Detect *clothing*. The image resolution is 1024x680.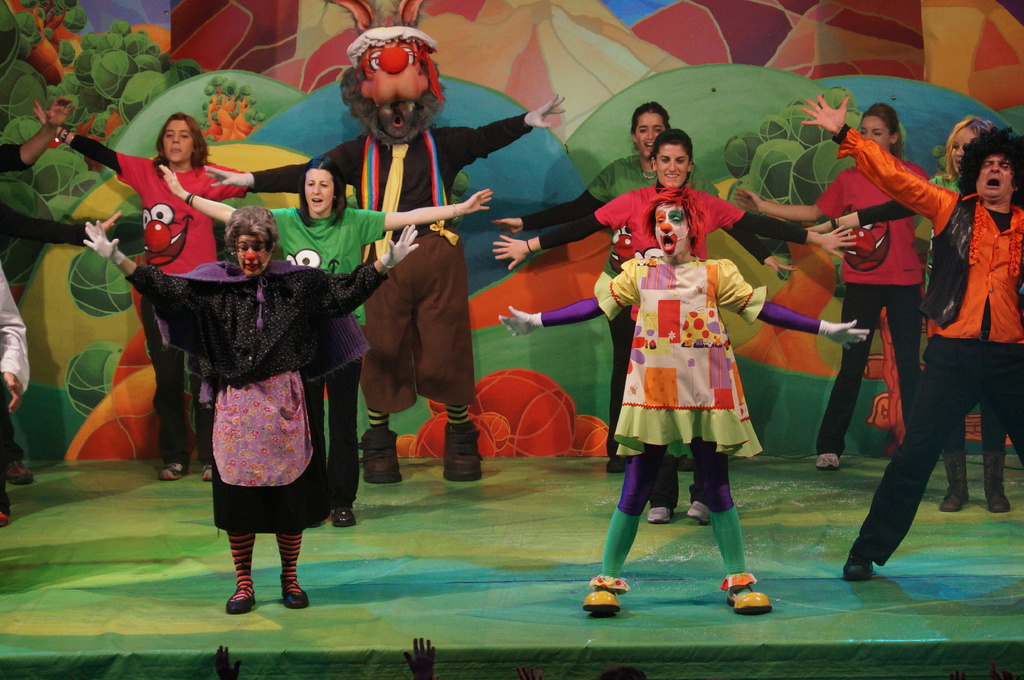
[x1=128, y1=248, x2=385, y2=535].
